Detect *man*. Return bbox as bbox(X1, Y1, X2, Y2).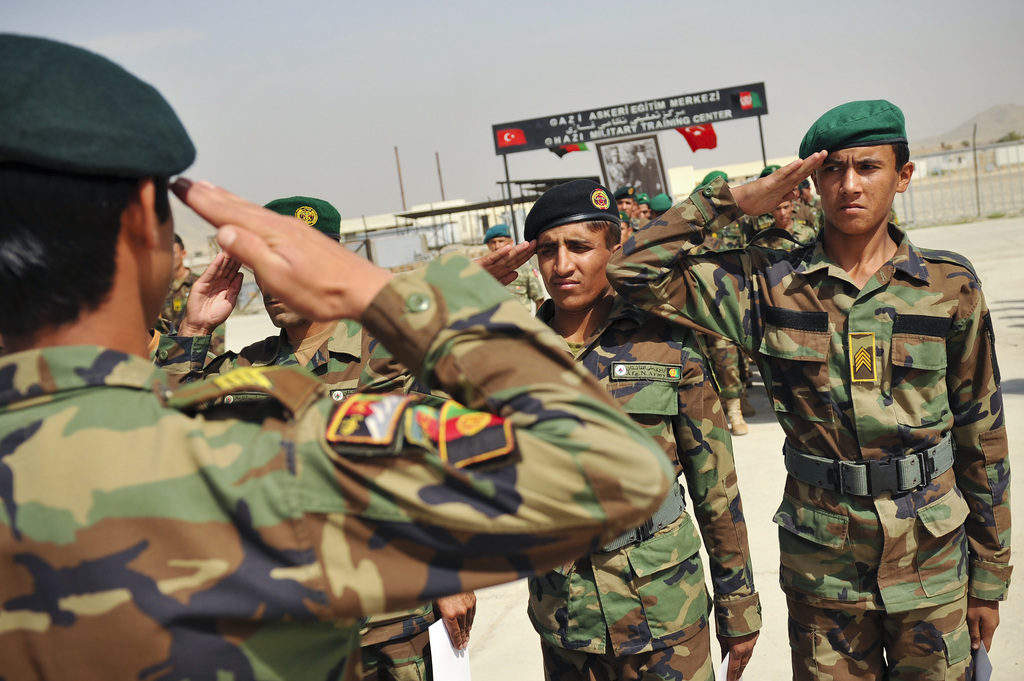
bbox(481, 221, 543, 314).
